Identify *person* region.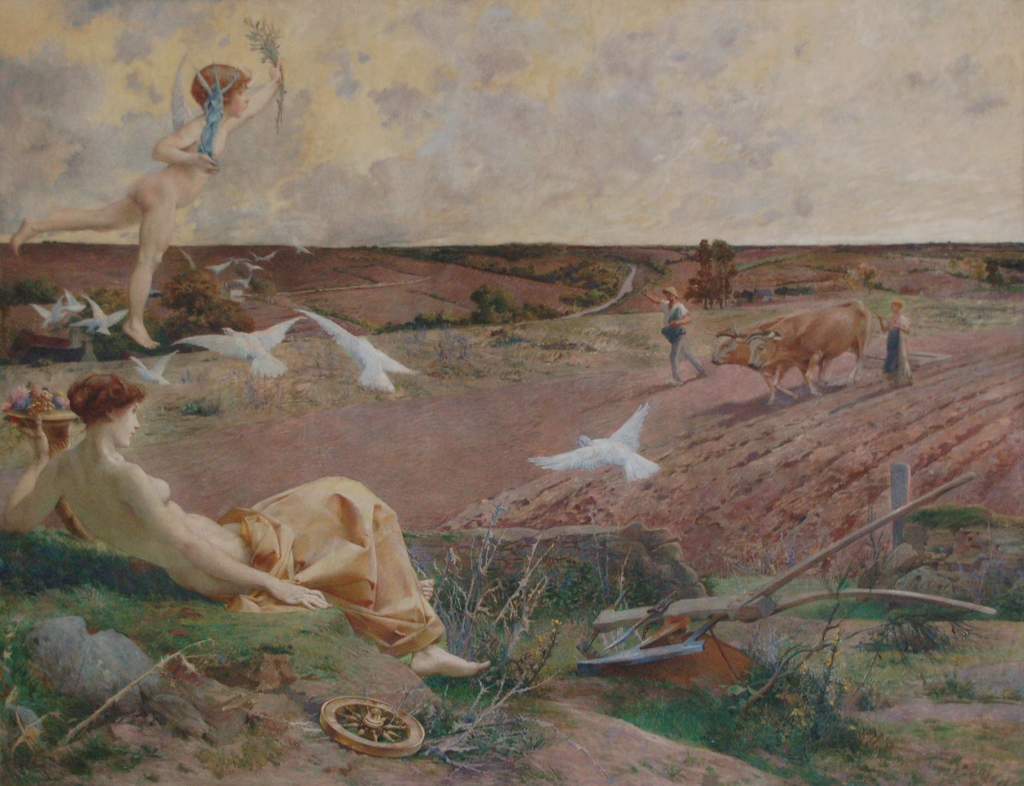
Region: (653, 287, 708, 393).
